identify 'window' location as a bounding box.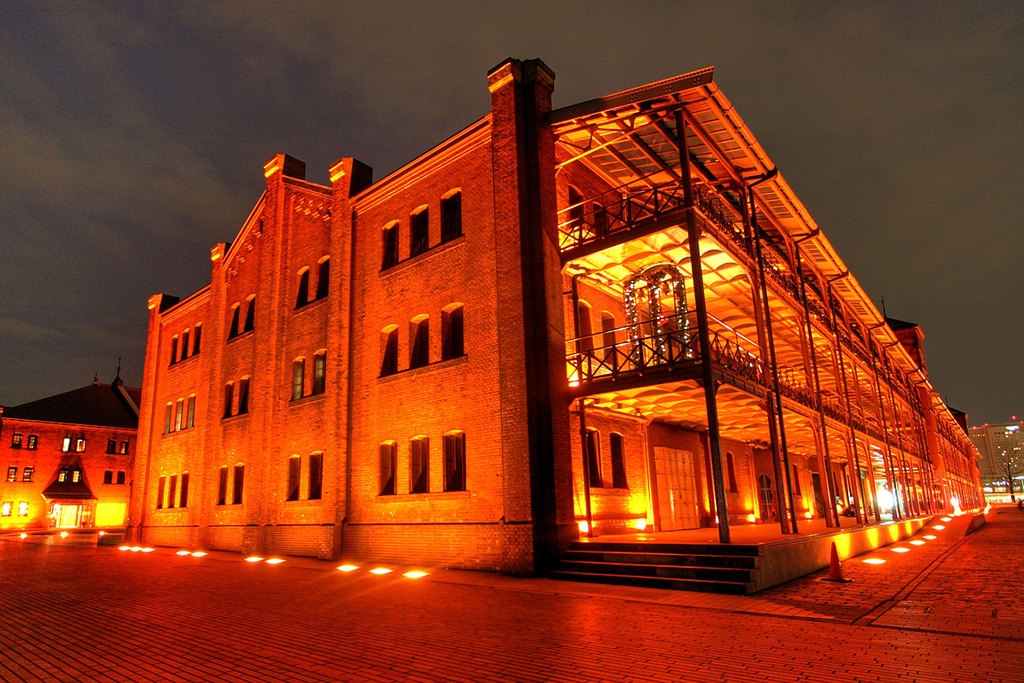
rect(227, 290, 256, 341).
